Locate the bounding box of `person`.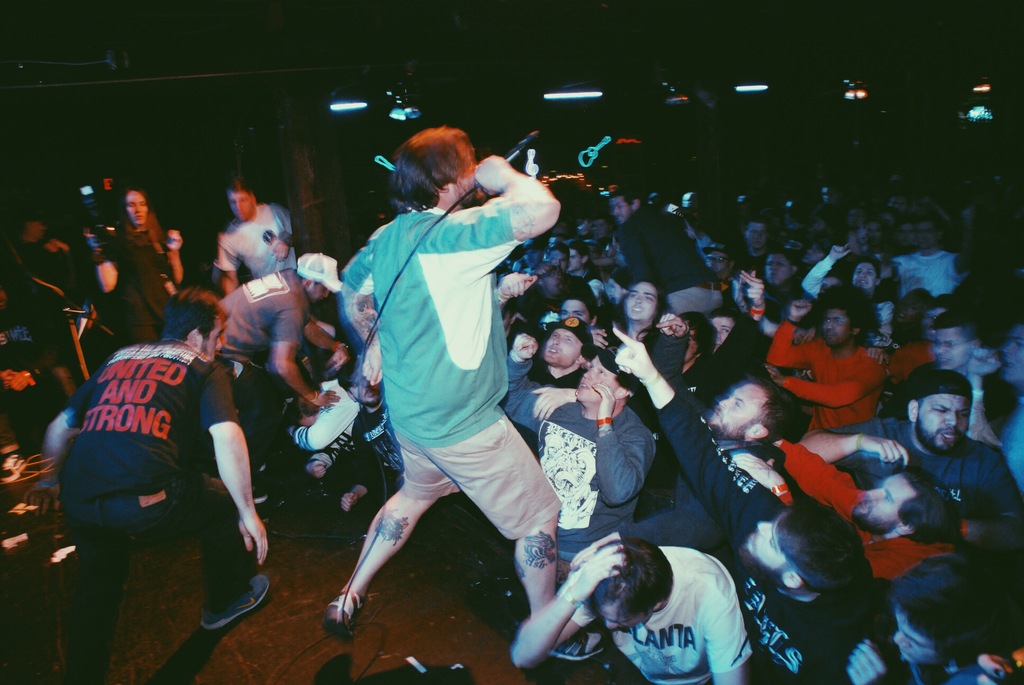
Bounding box: Rect(981, 314, 1023, 500).
